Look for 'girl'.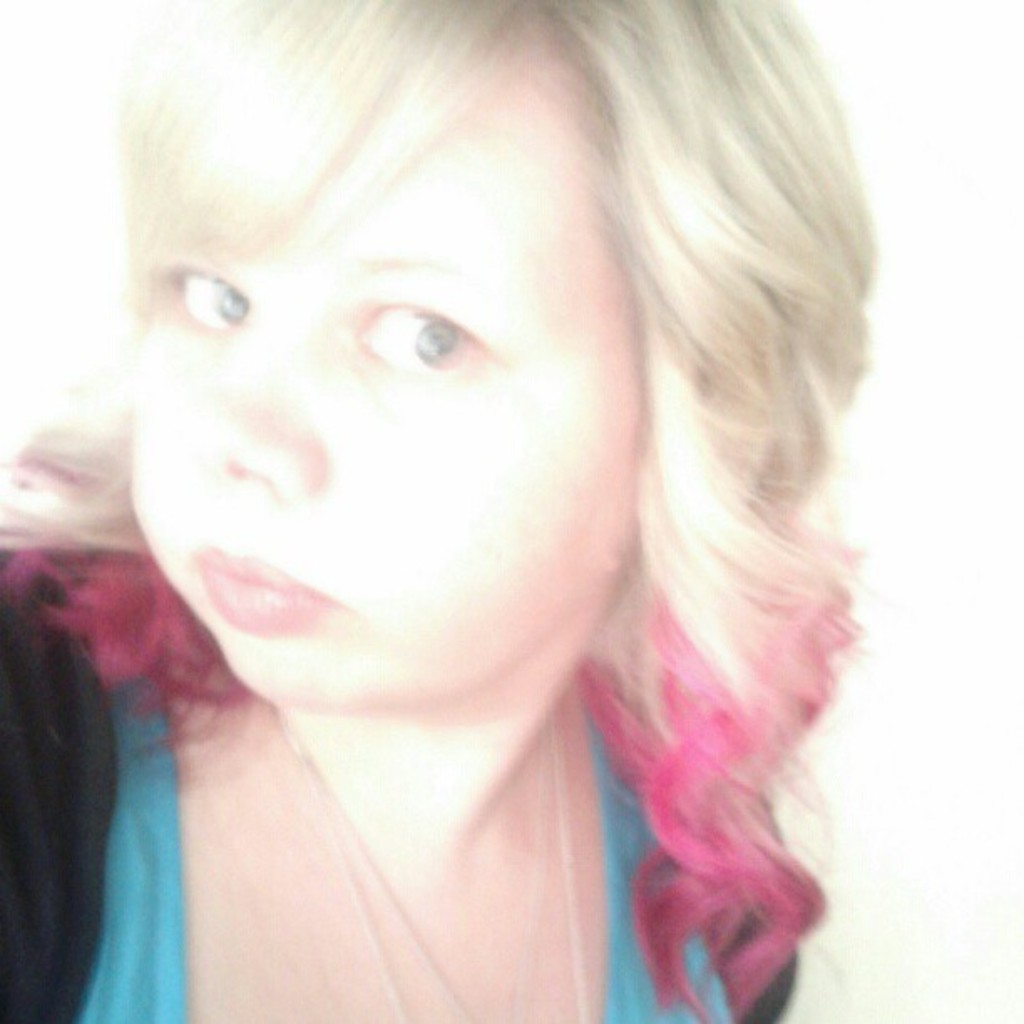
Found: 0:0:883:1022.
